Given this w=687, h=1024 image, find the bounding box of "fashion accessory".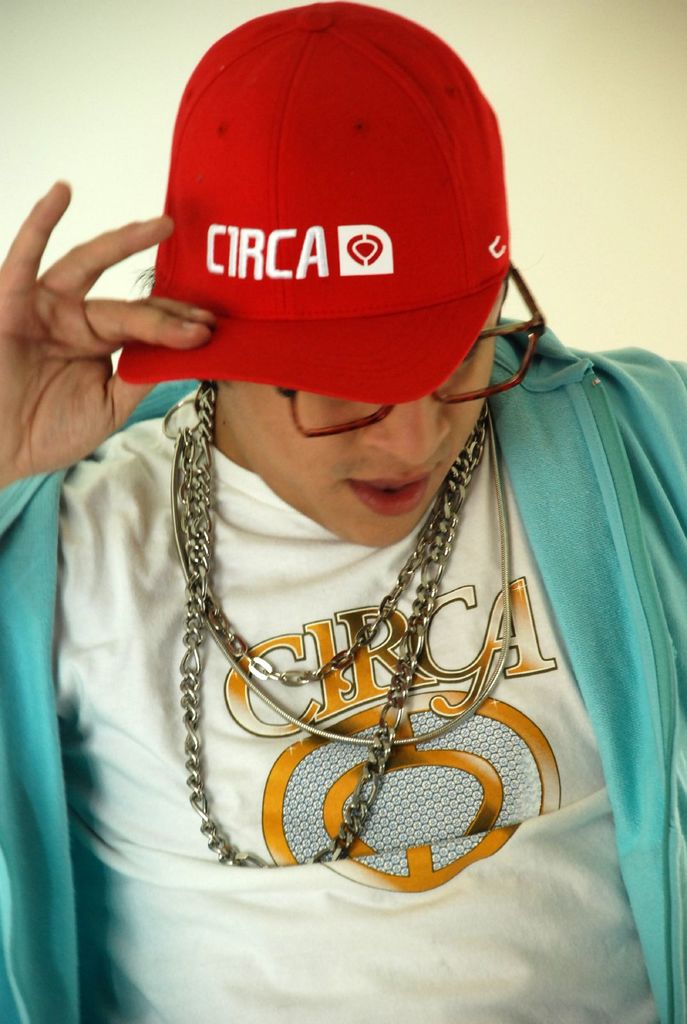
(left=190, top=379, right=486, bottom=870).
